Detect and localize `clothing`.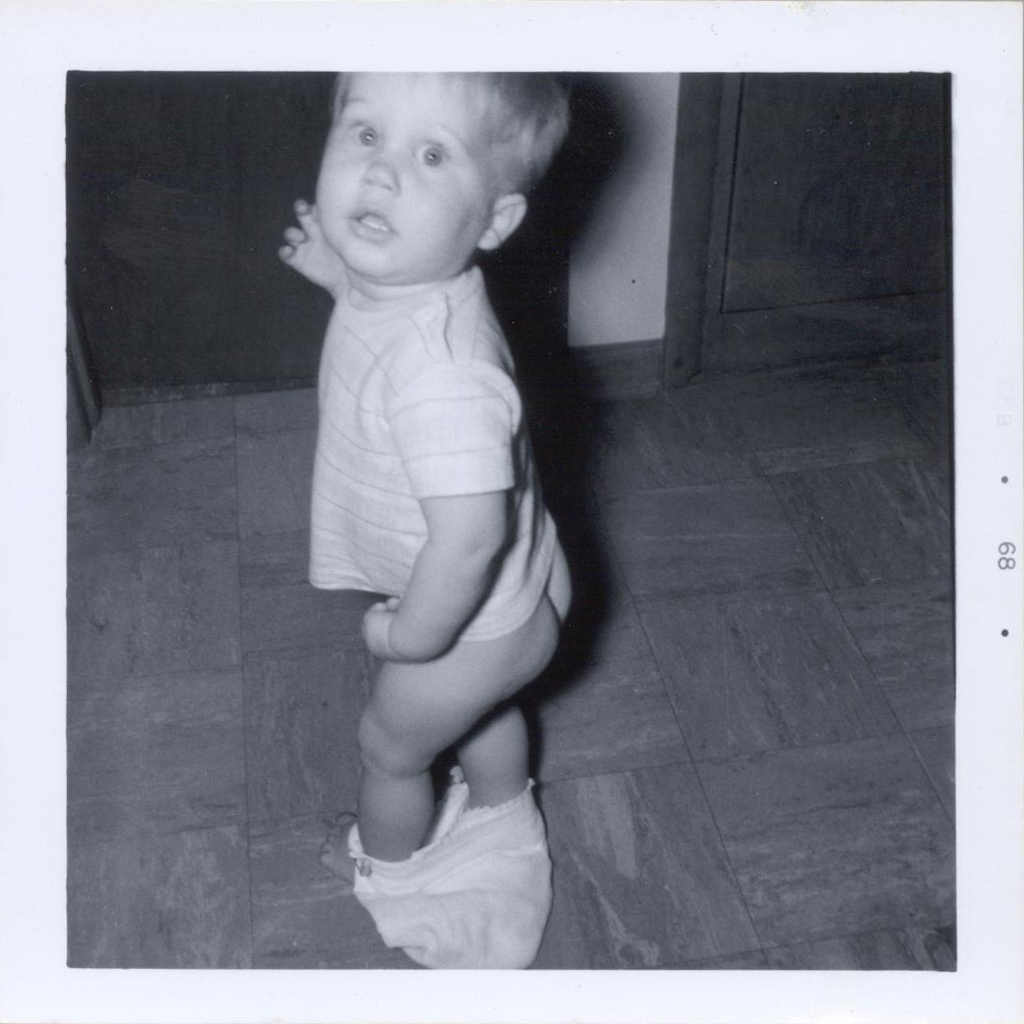
Localized at locate(302, 265, 557, 626).
